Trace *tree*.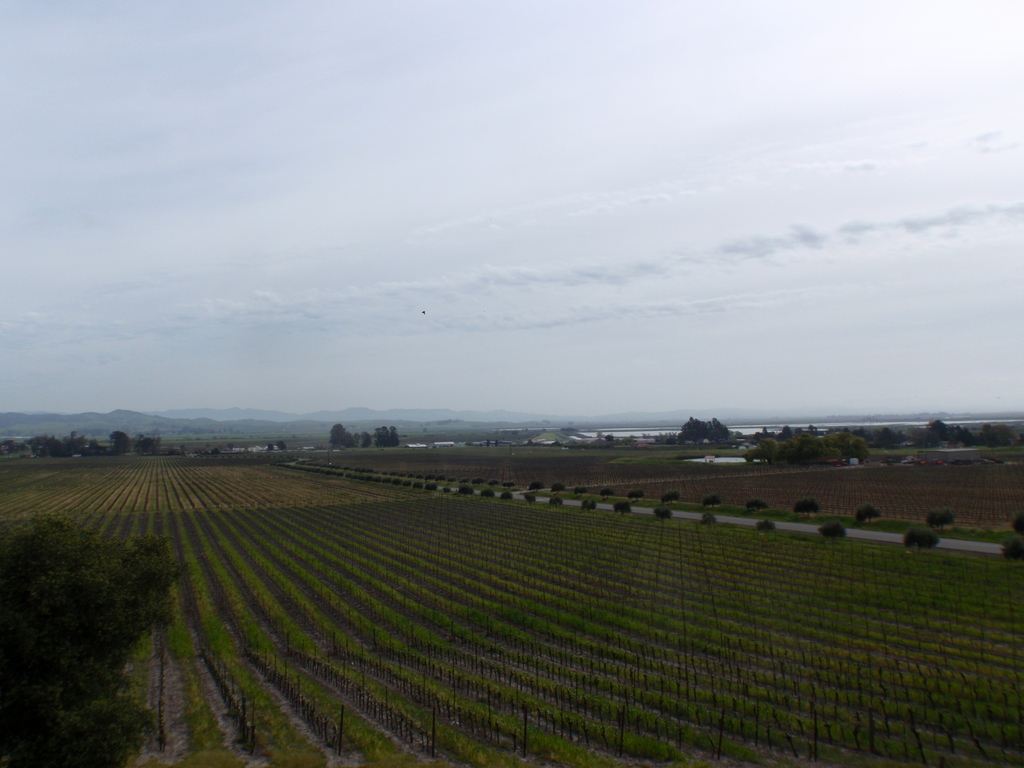
Traced to bbox=[580, 500, 598, 513].
